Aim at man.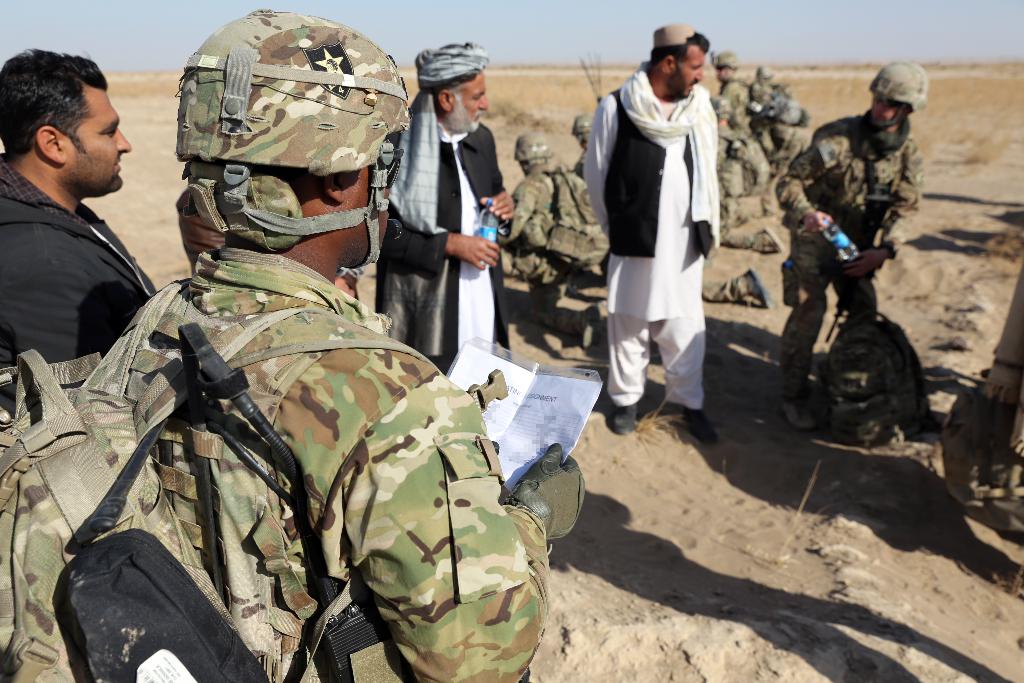
Aimed at (left=751, top=67, right=813, bottom=133).
